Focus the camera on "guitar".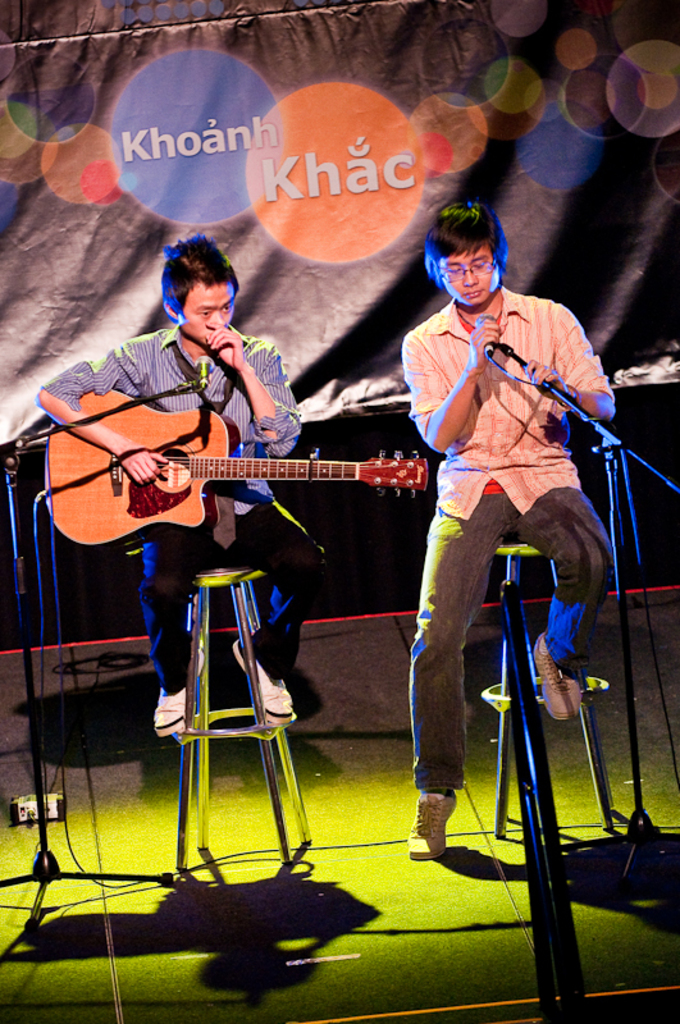
Focus region: <box>10,397,452,552</box>.
